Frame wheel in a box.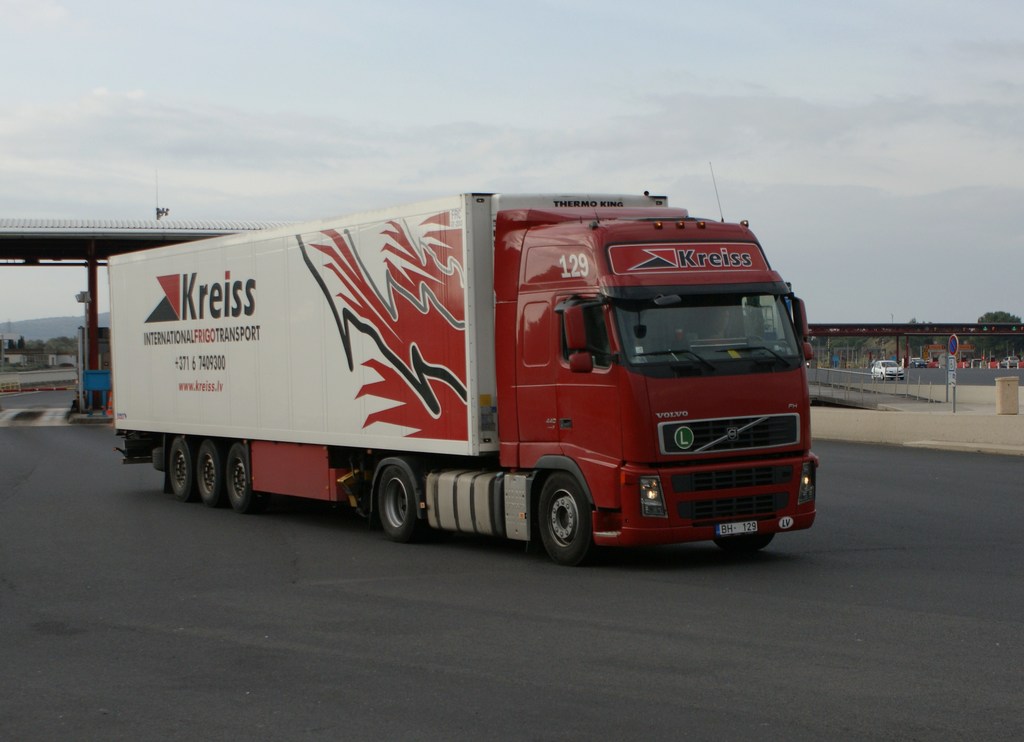
<bbox>170, 438, 200, 497</bbox>.
